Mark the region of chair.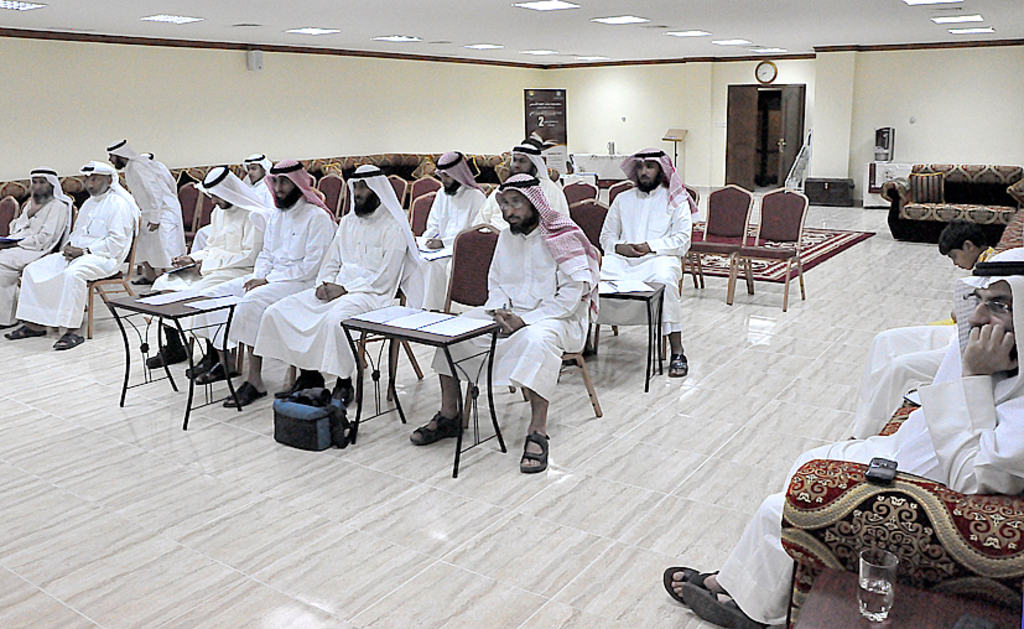
Region: detection(177, 180, 203, 245).
